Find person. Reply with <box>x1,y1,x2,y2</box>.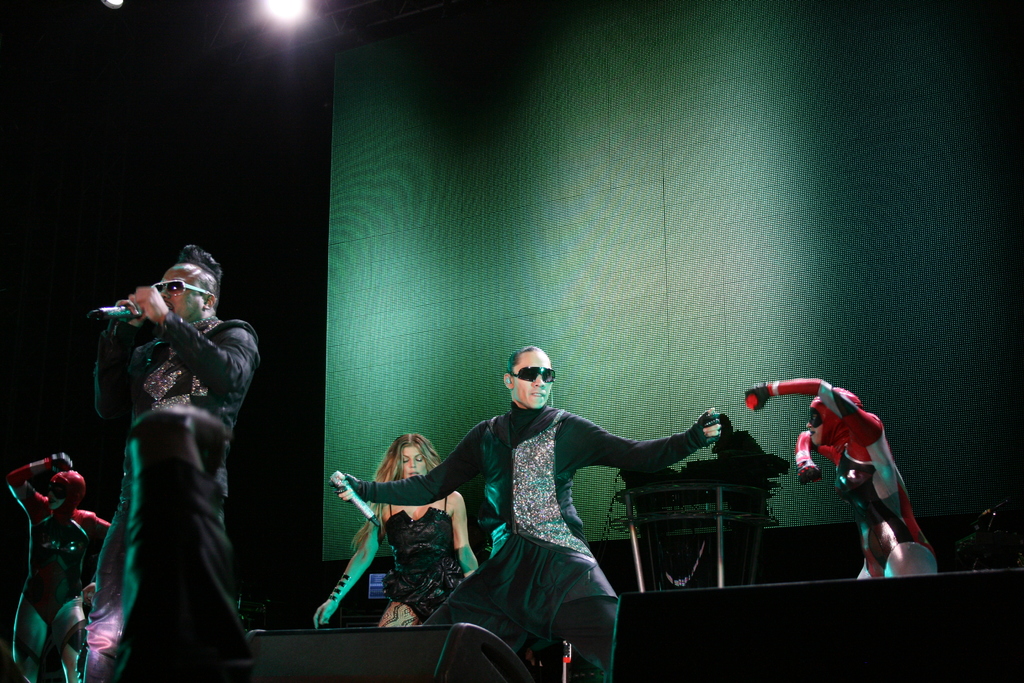
<box>335,347,715,682</box>.
